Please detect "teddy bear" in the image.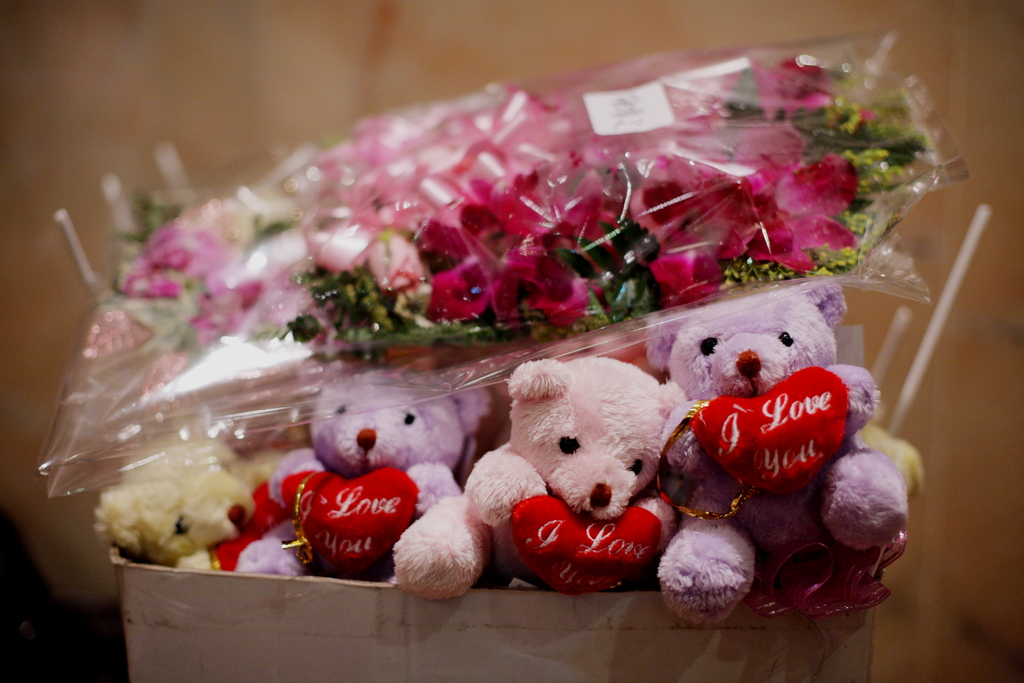
391/360/680/597.
